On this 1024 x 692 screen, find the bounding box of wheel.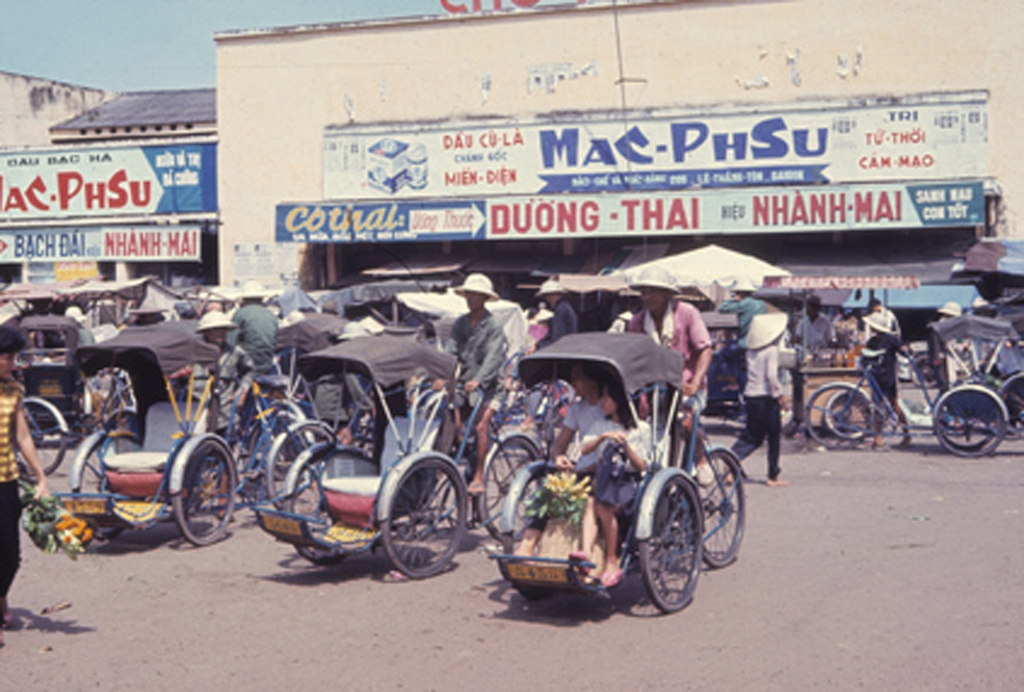
Bounding box: {"left": 281, "top": 450, "right": 357, "bottom": 567}.
